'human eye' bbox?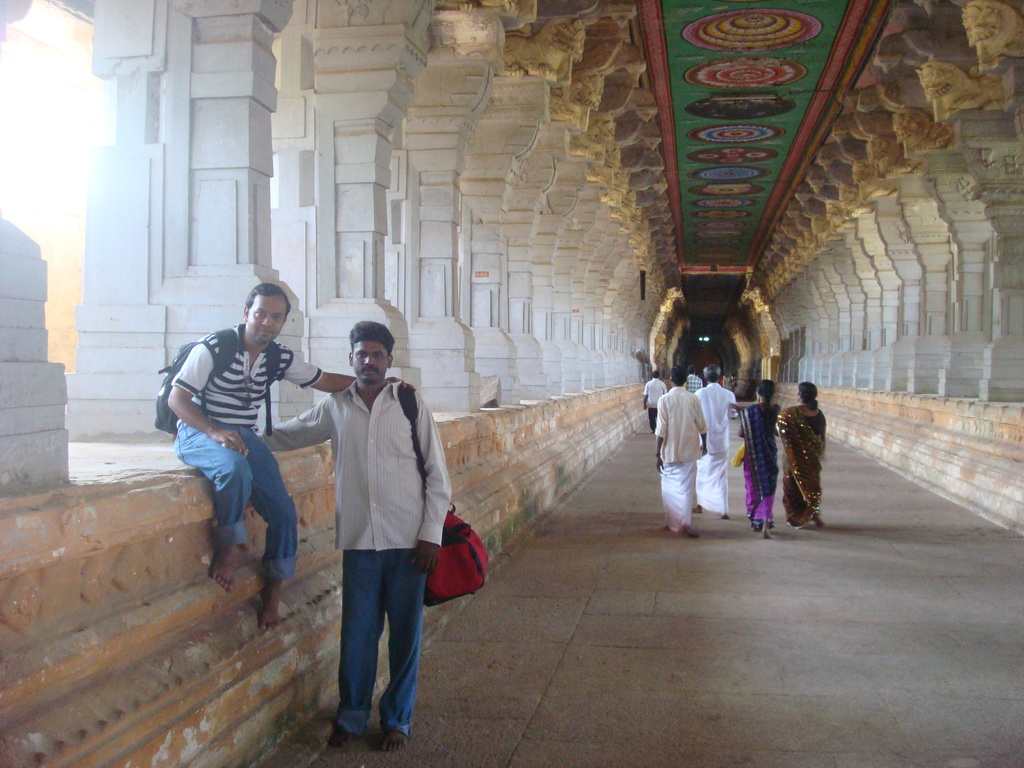
355 352 367 358
